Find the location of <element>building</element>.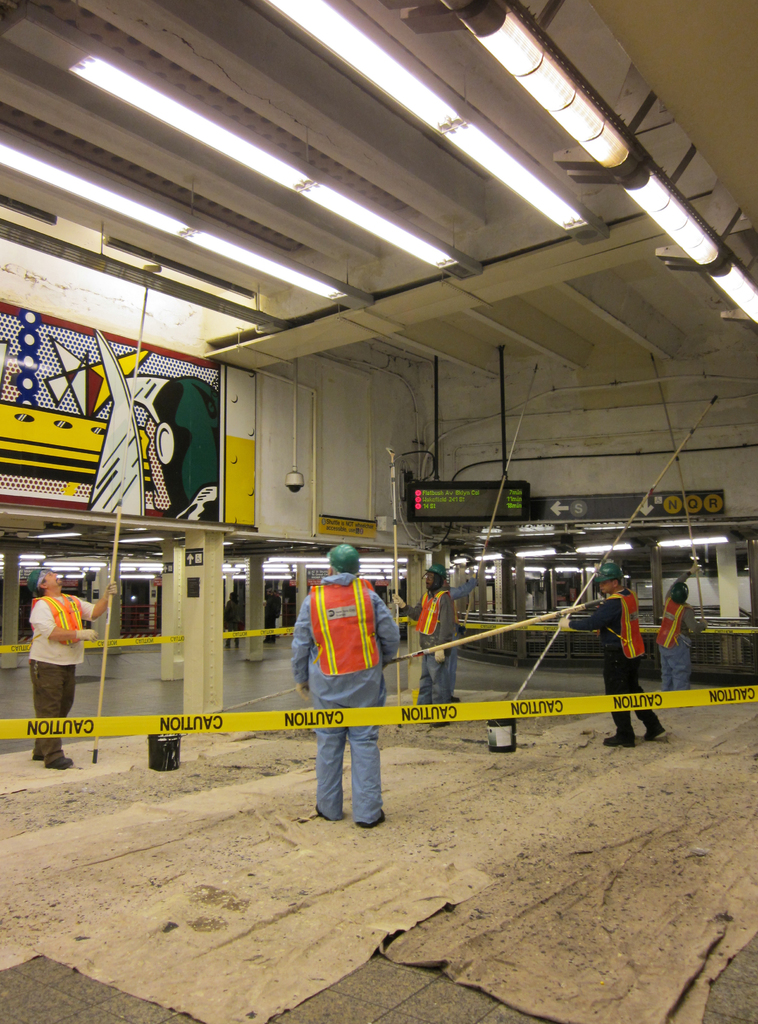
Location: [left=0, top=0, right=757, bottom=1023].
